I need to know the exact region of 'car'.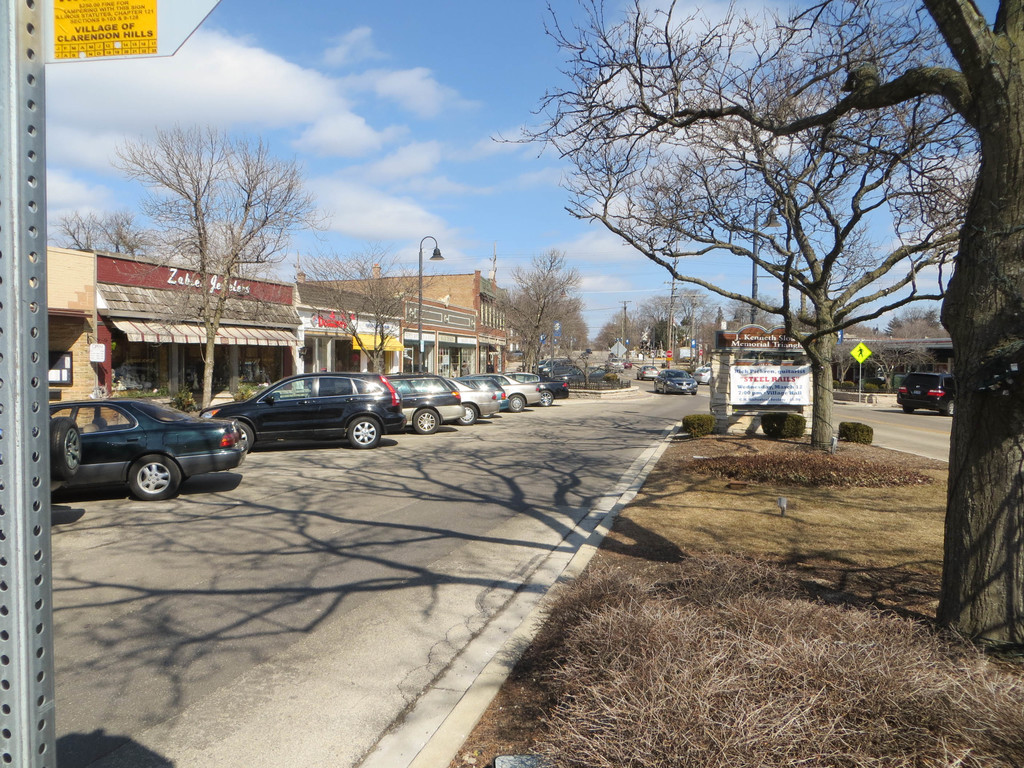
Region: crop(52, 419, 80, 493).
